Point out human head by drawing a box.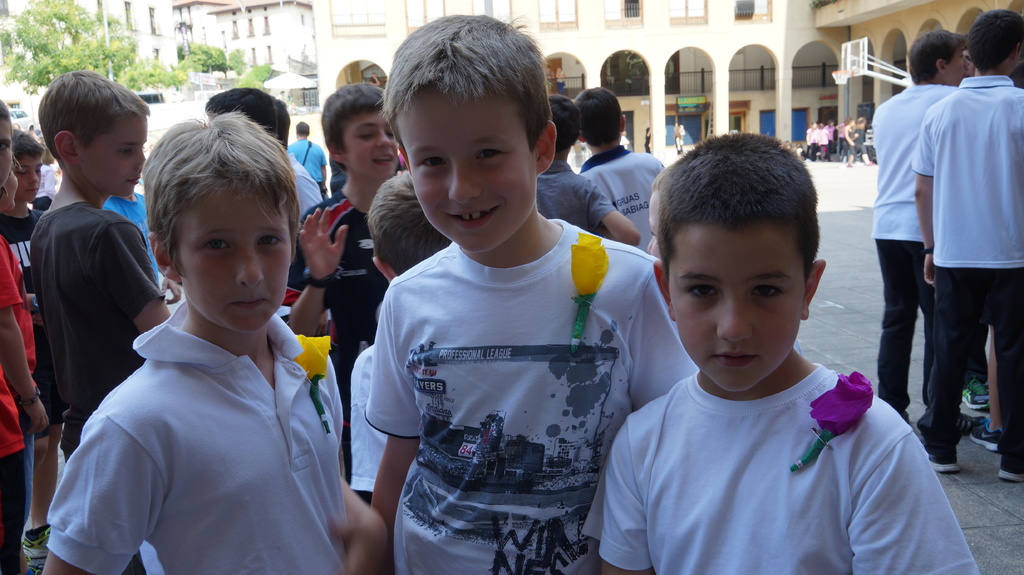
crop(576, 85, 623, 162).
